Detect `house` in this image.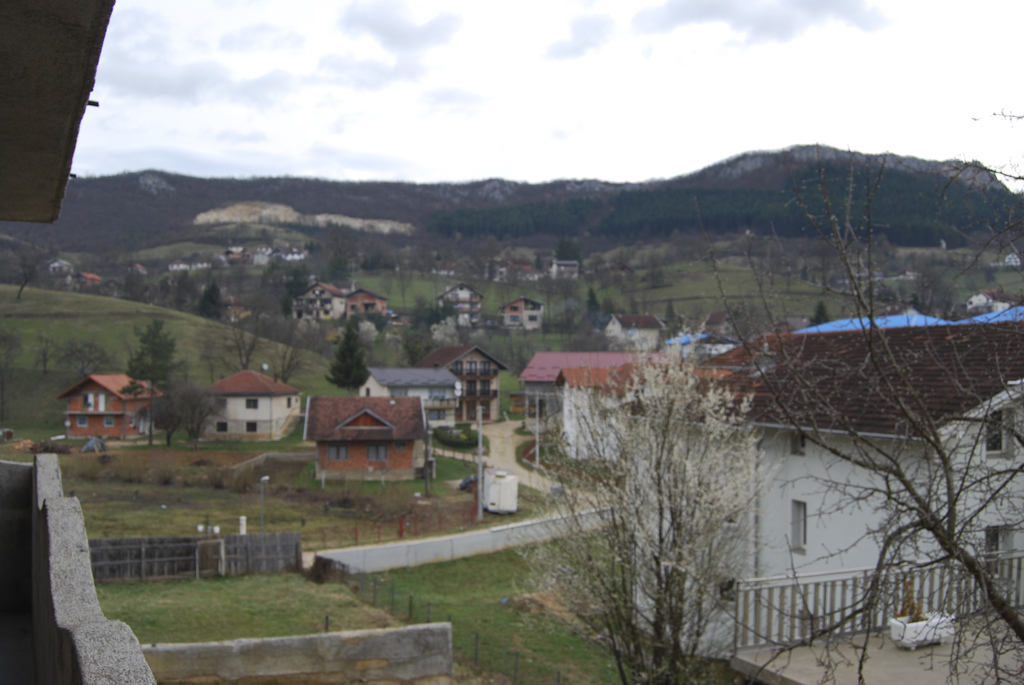
Detection: [79,273,102,286].
